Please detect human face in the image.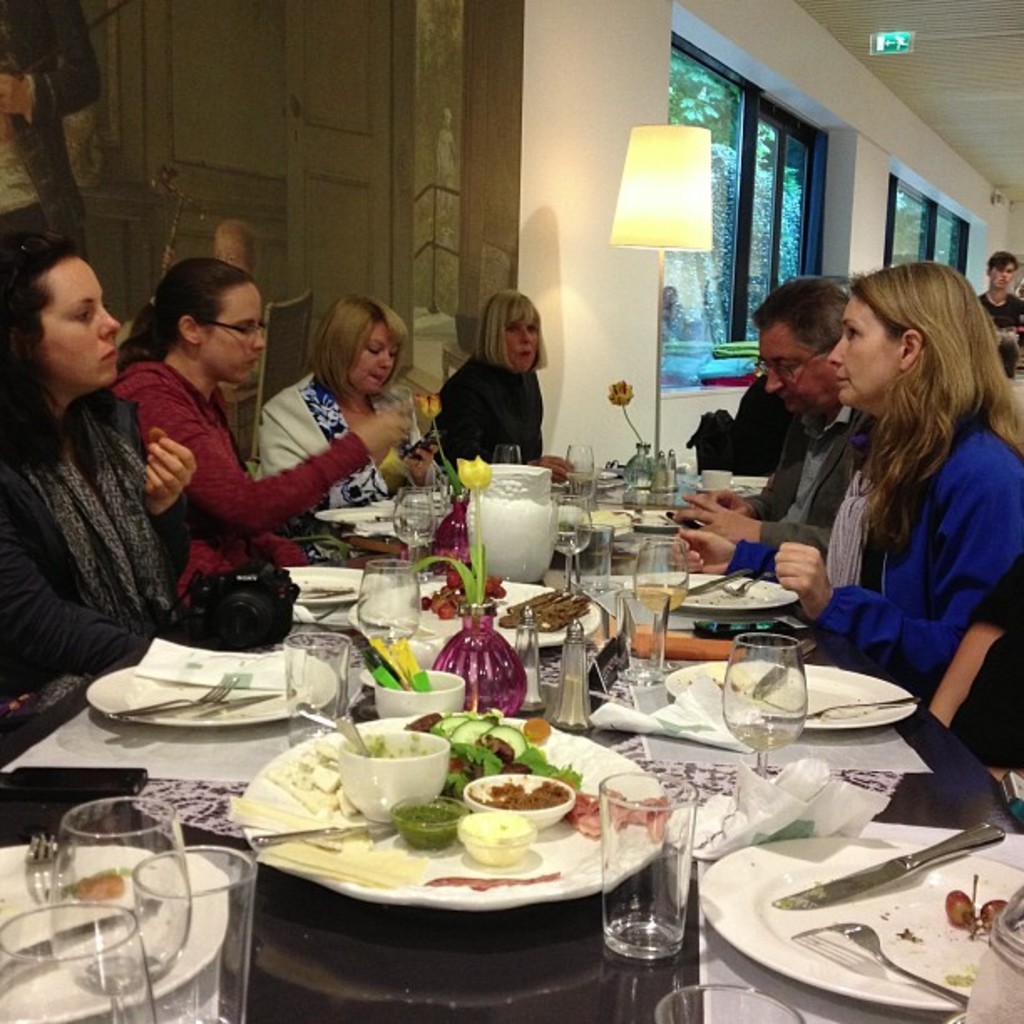
crop(202, 286, 268, 373).
